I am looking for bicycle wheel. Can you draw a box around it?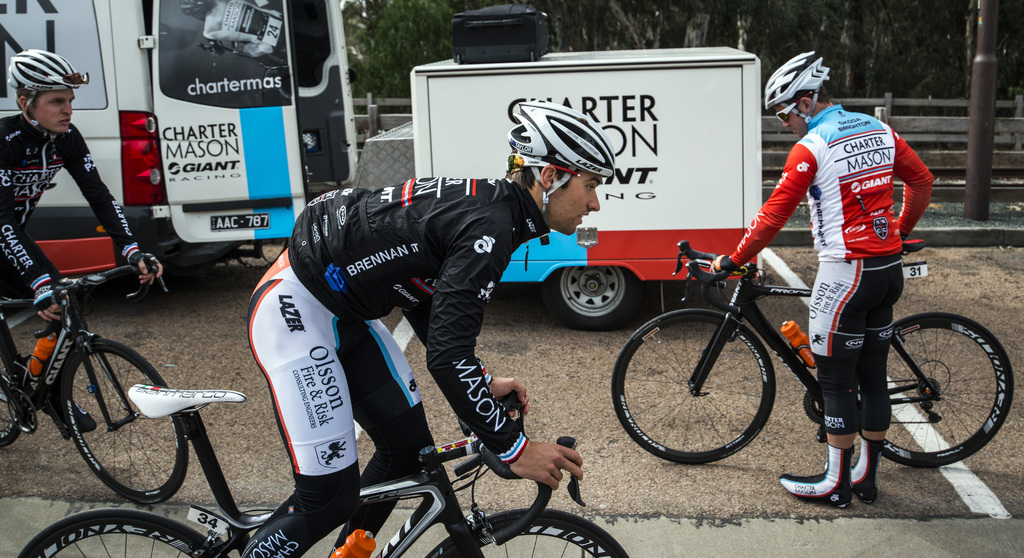
Sure, the bounding box is (0, 331, 26, 447).
